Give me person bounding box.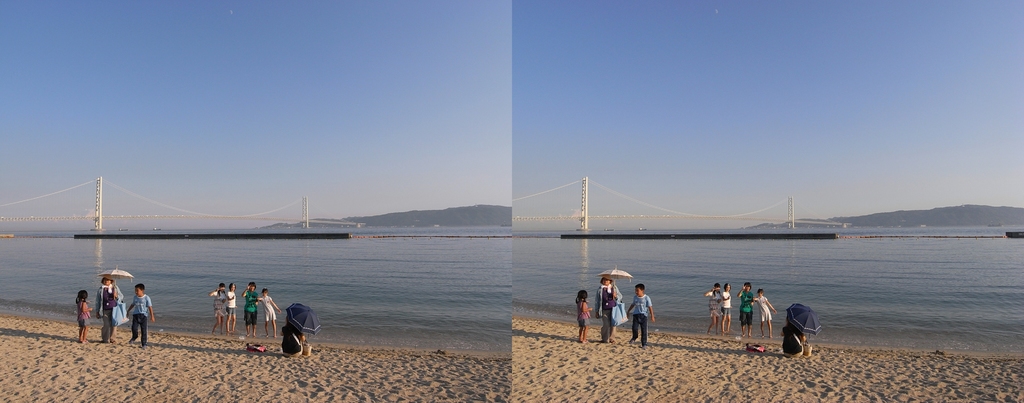
l=594, t=275, r=625, b=346.
